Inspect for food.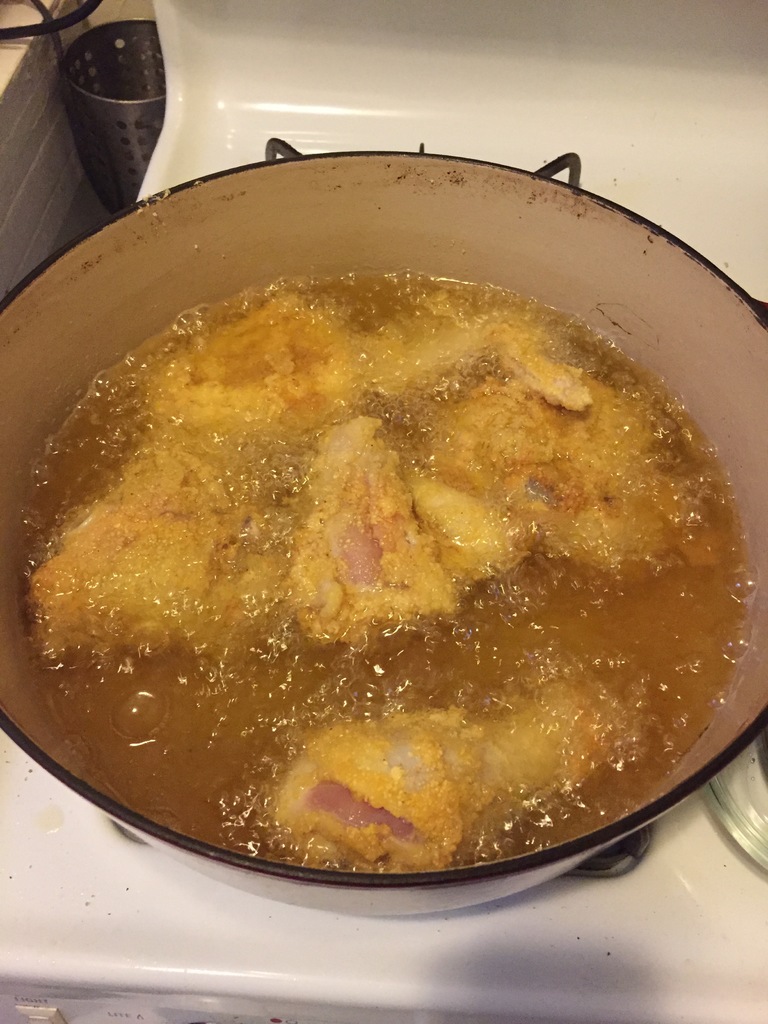
Inspection: bbox=[257, 676, 638, 874].
